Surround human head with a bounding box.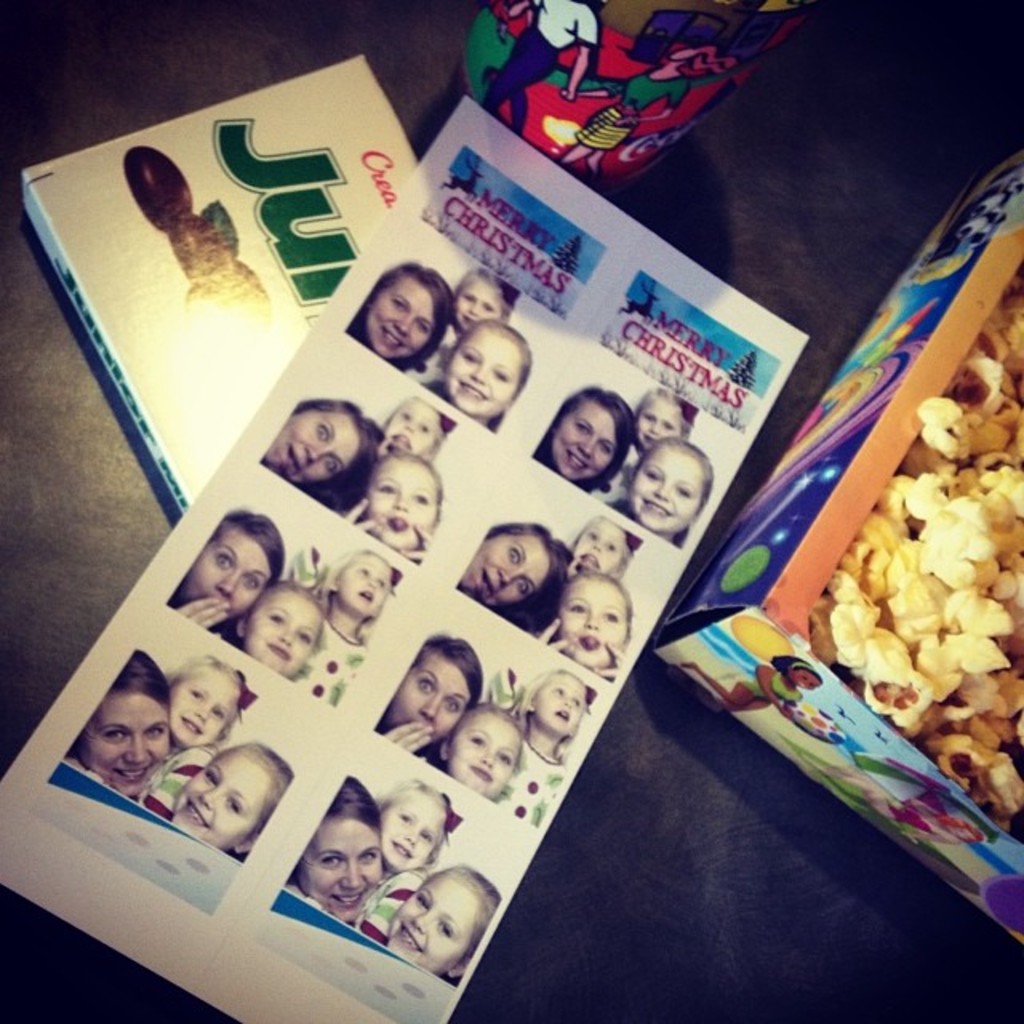
bbox(637, 384, 690, 446).
